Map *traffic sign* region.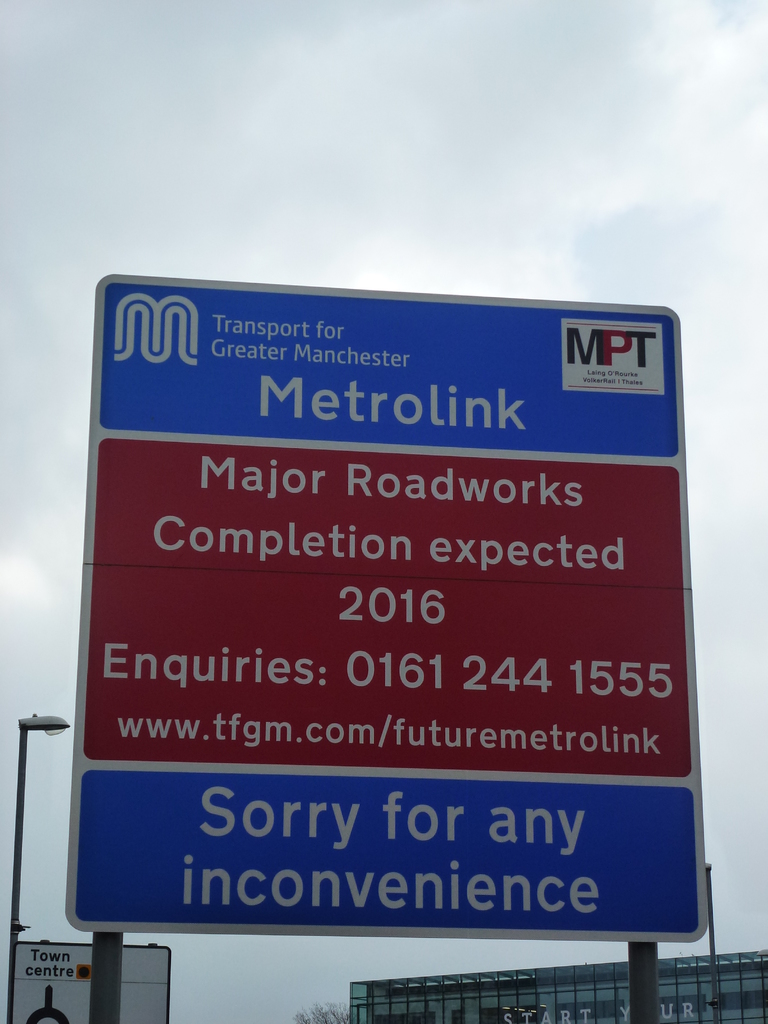
Mapped to [14,945,168,1023].
